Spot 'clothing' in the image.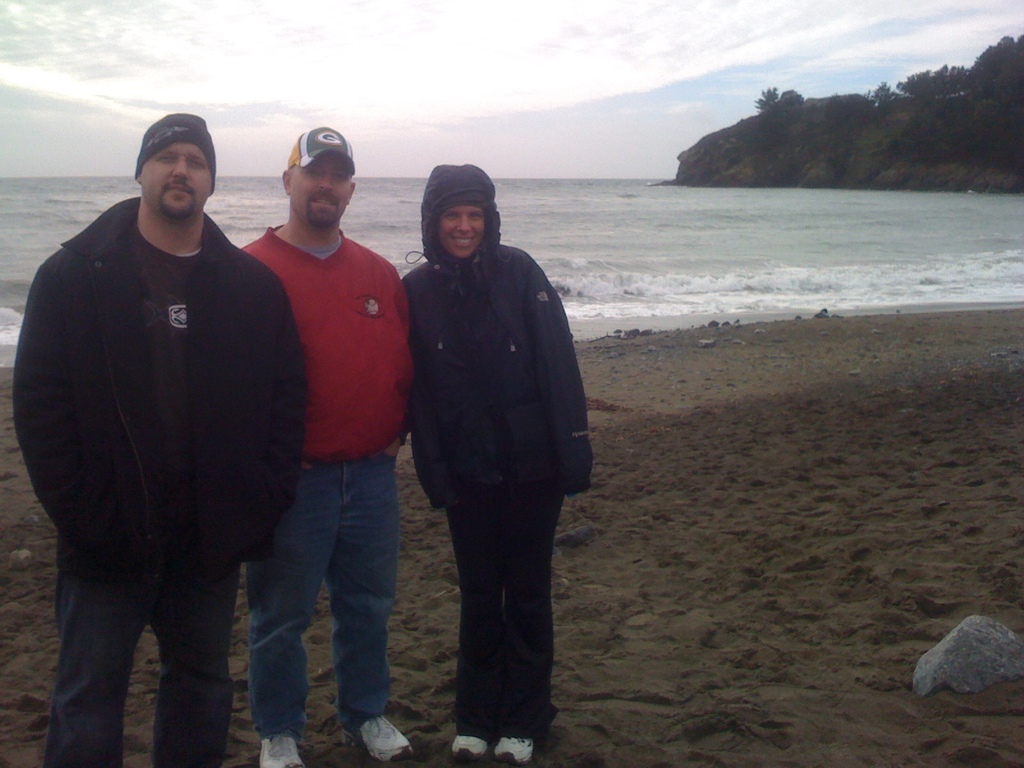
'clothing' found at (237,223,413,738).
